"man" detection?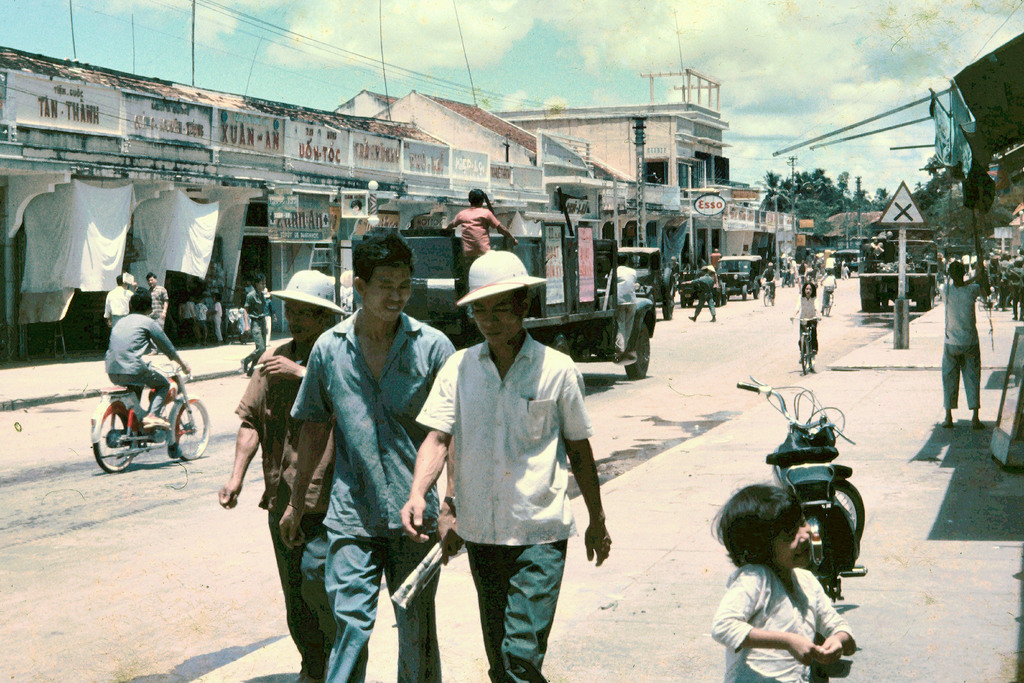
396:248:615:682
